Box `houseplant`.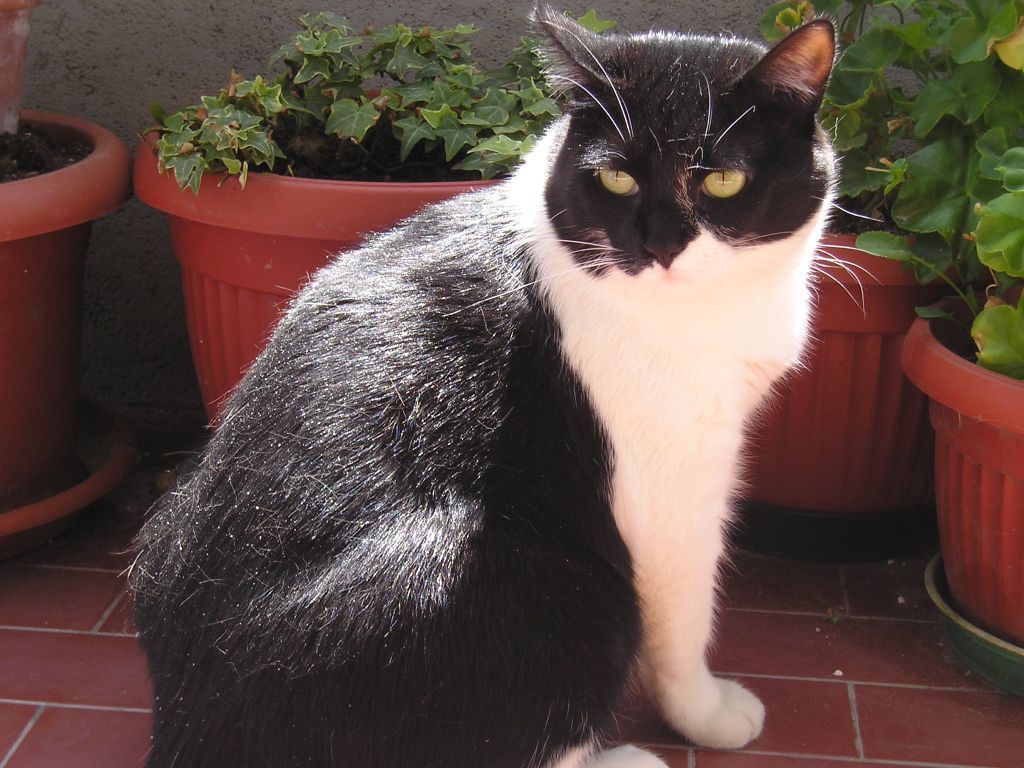
Rect(751, 0, 992, 551).
